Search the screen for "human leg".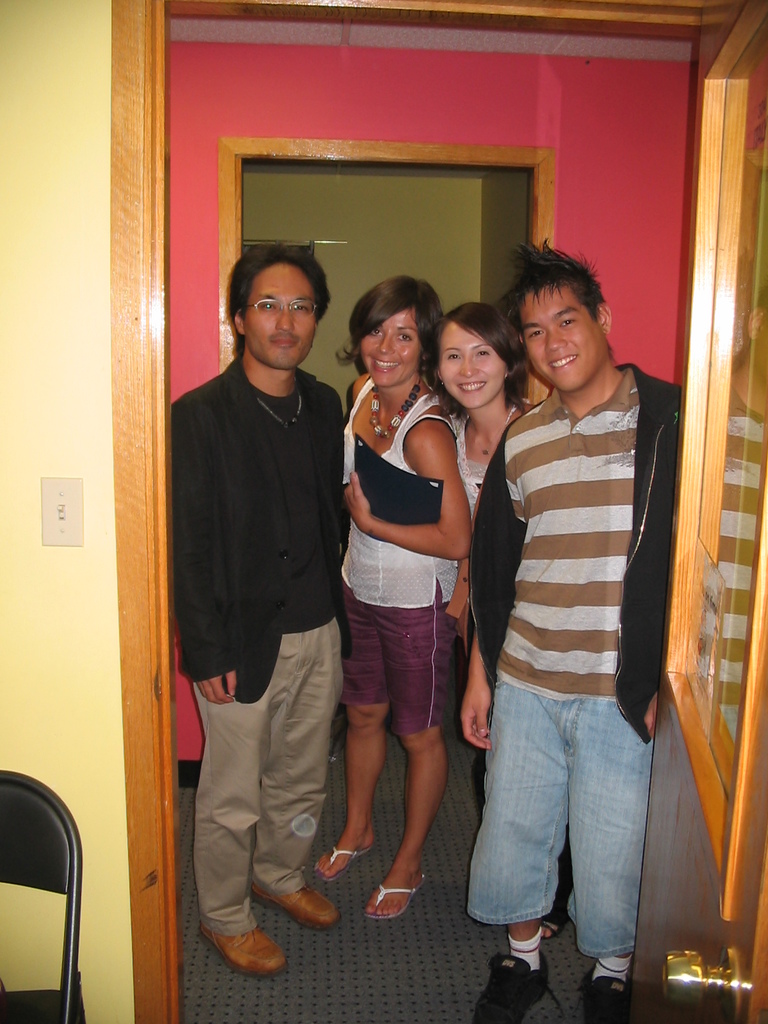
Found at (left=194, top=619, right=290, bottom=970).
